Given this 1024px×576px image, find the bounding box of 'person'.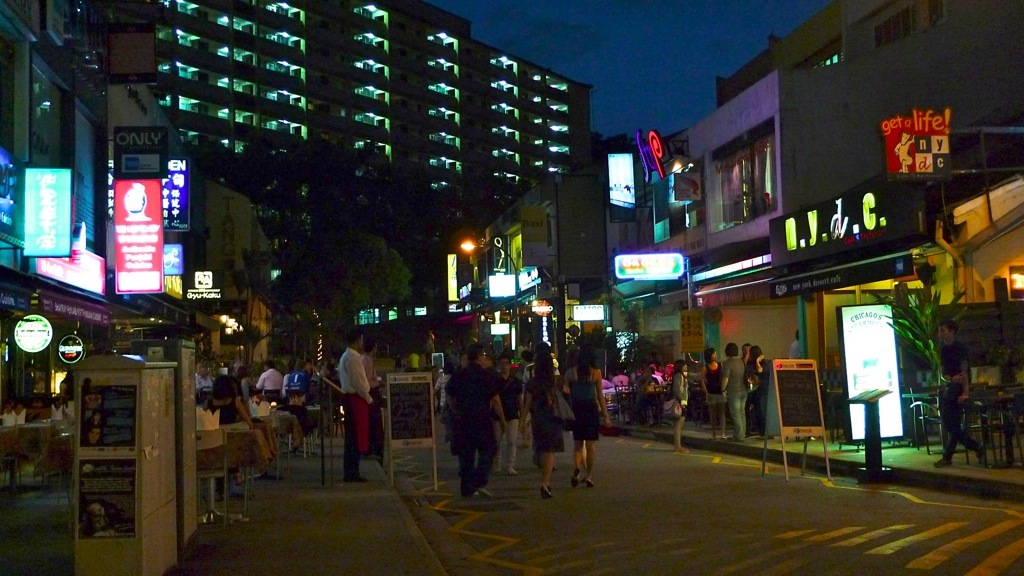
Rect(678, 358, 689, 450).
